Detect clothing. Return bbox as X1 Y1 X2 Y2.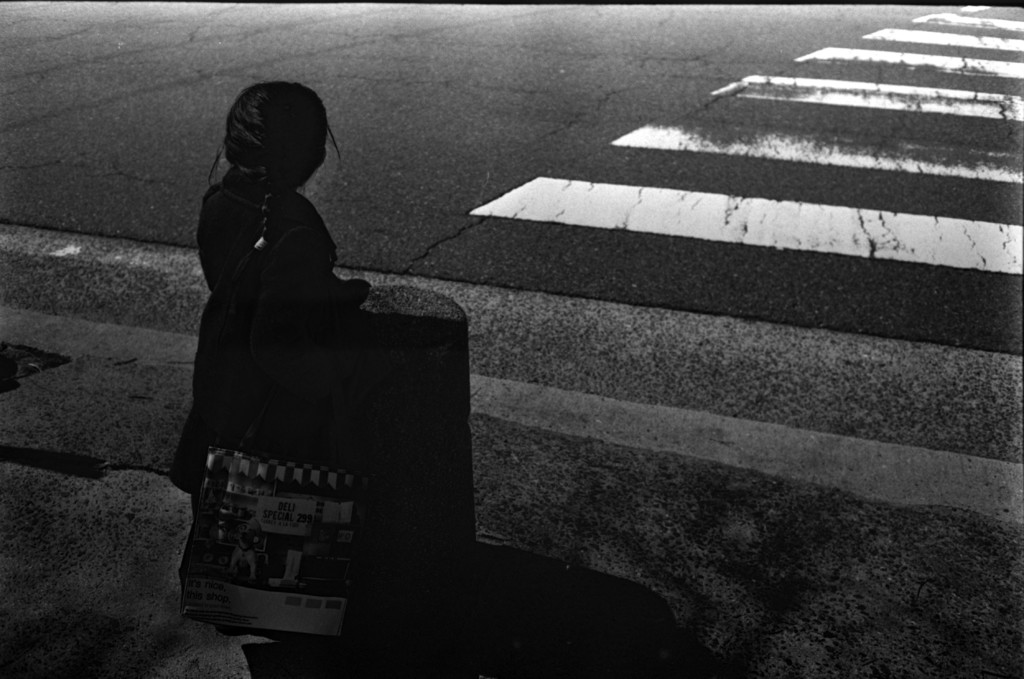
170 170 370 513.
